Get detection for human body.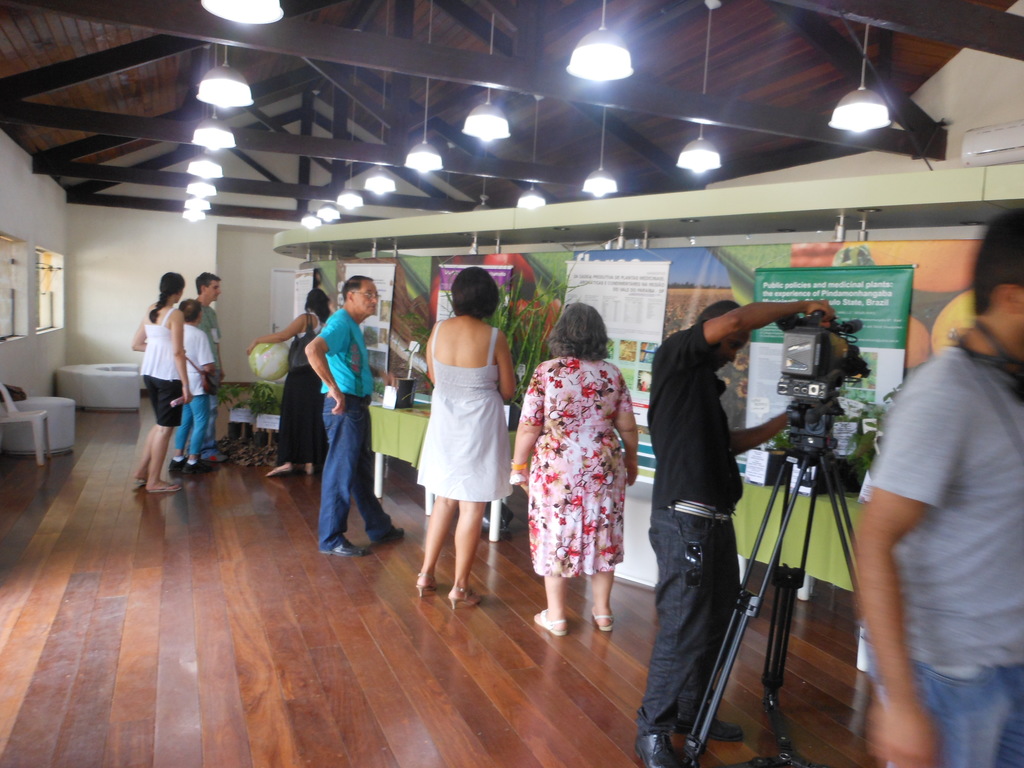
Detection: Rect(193, 300, 227, 459).
